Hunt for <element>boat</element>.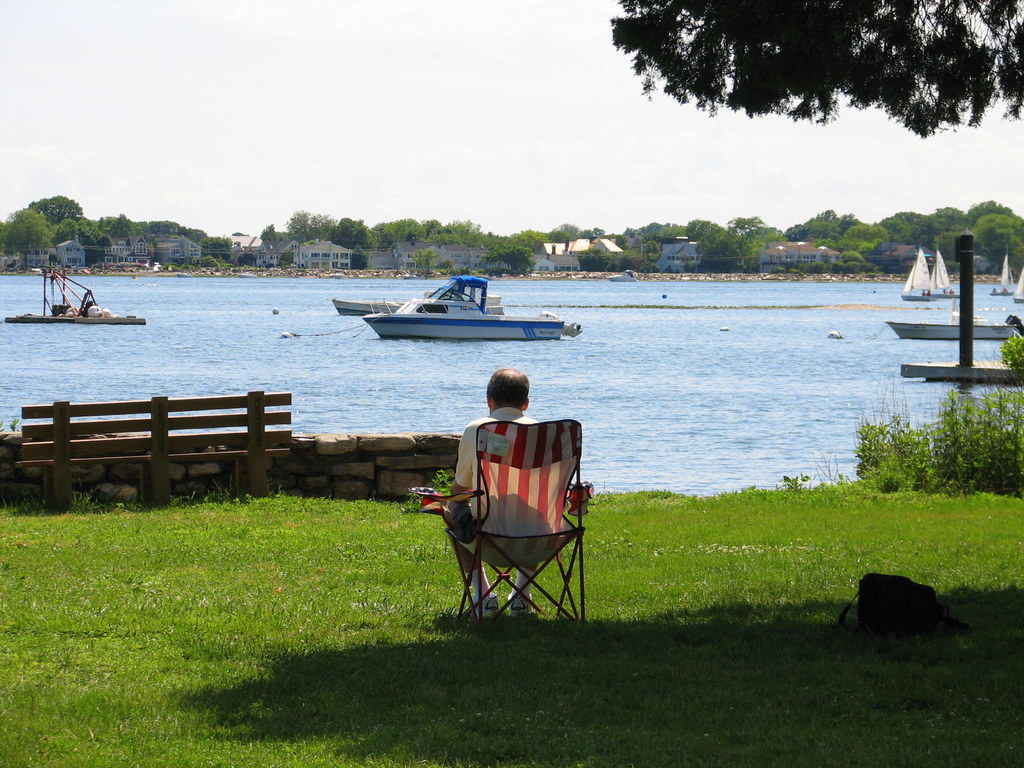
Hunted down at 347, 275, 506, 321.
